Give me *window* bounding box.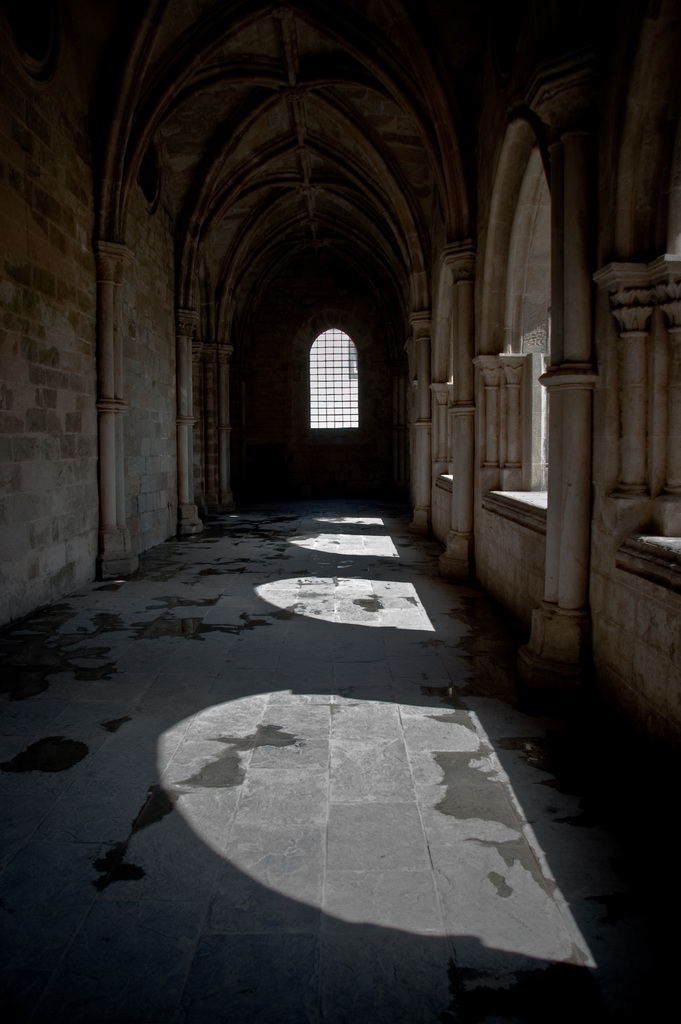
x1=291 y1=295 x2=373 y2=422.
